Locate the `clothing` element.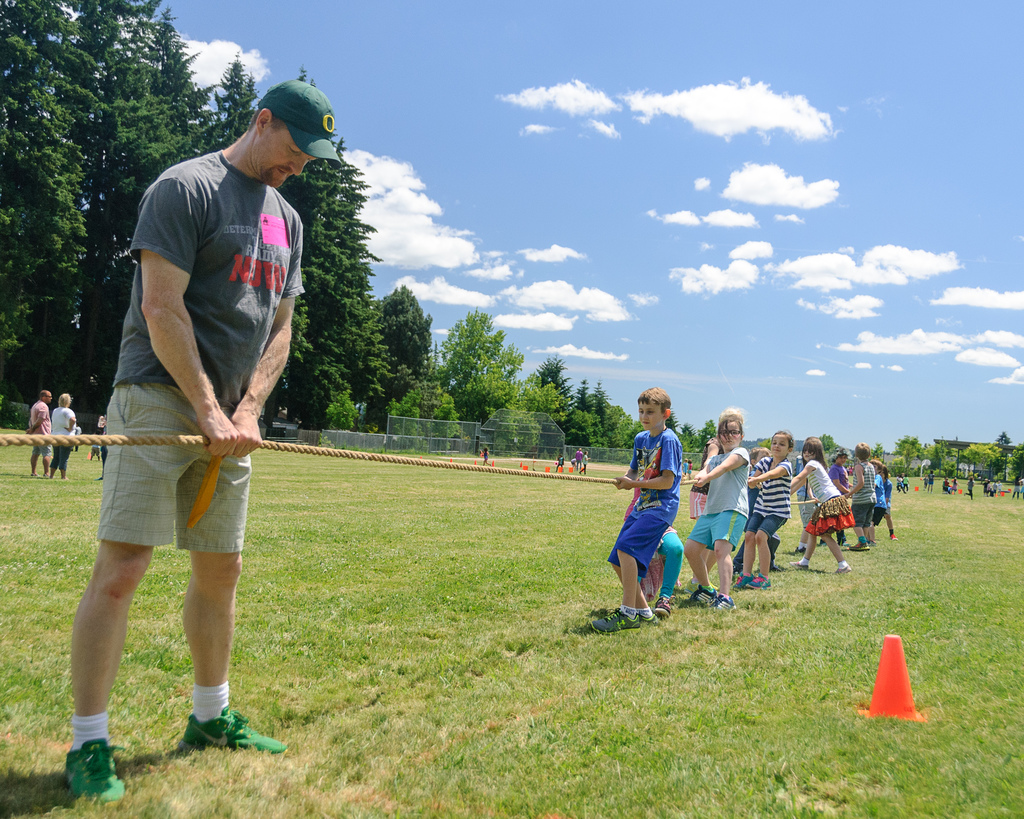
Element bbox: box(904, 476, 909, 489).
